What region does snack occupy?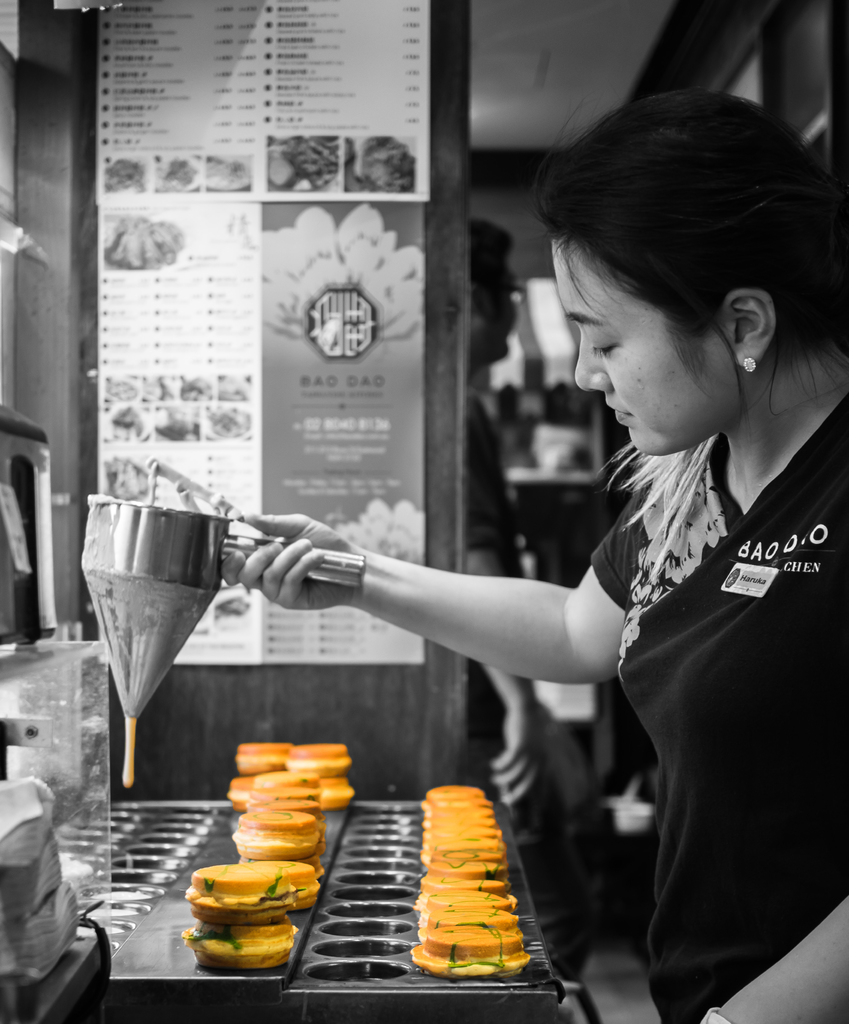
pyautogui.locateOnScreen(233, 740, 293, 773).
